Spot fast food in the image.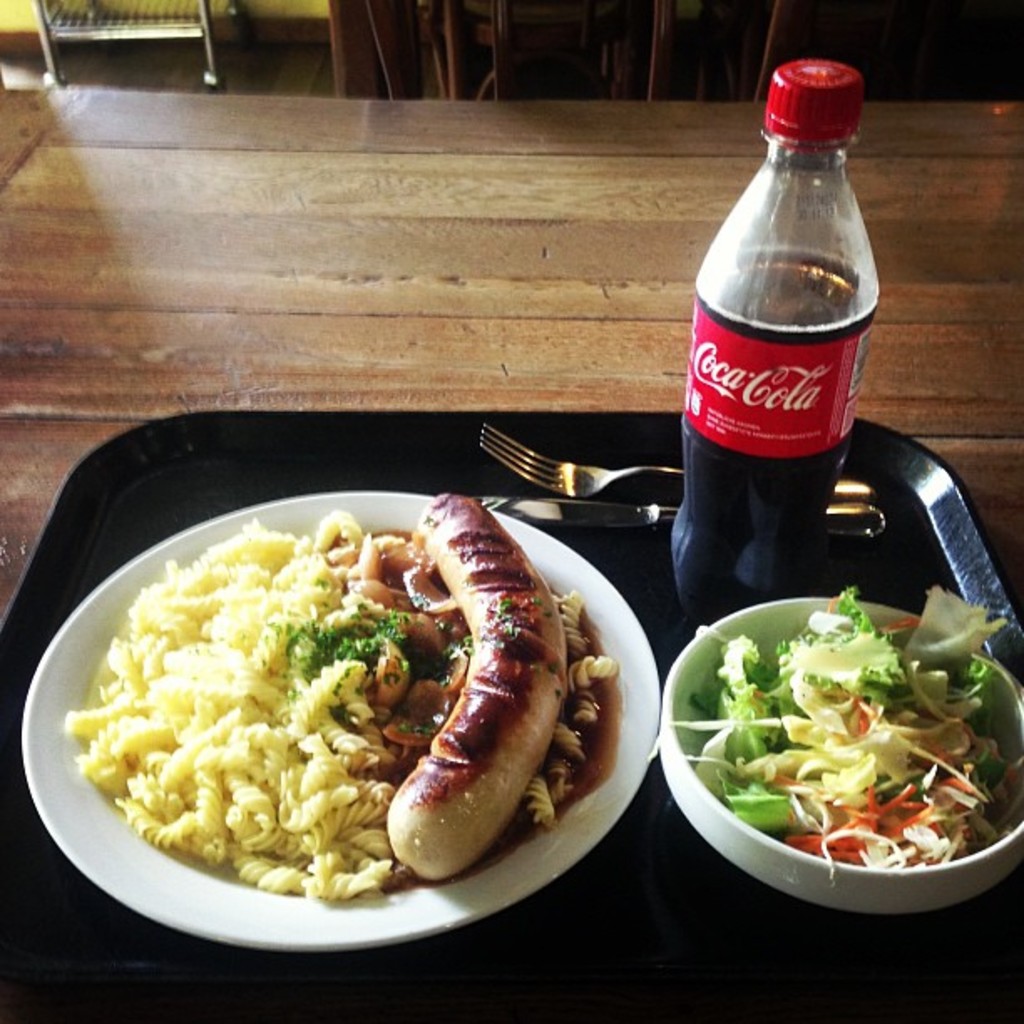
fast food found at BBox(663, 596, 1012, 917).
